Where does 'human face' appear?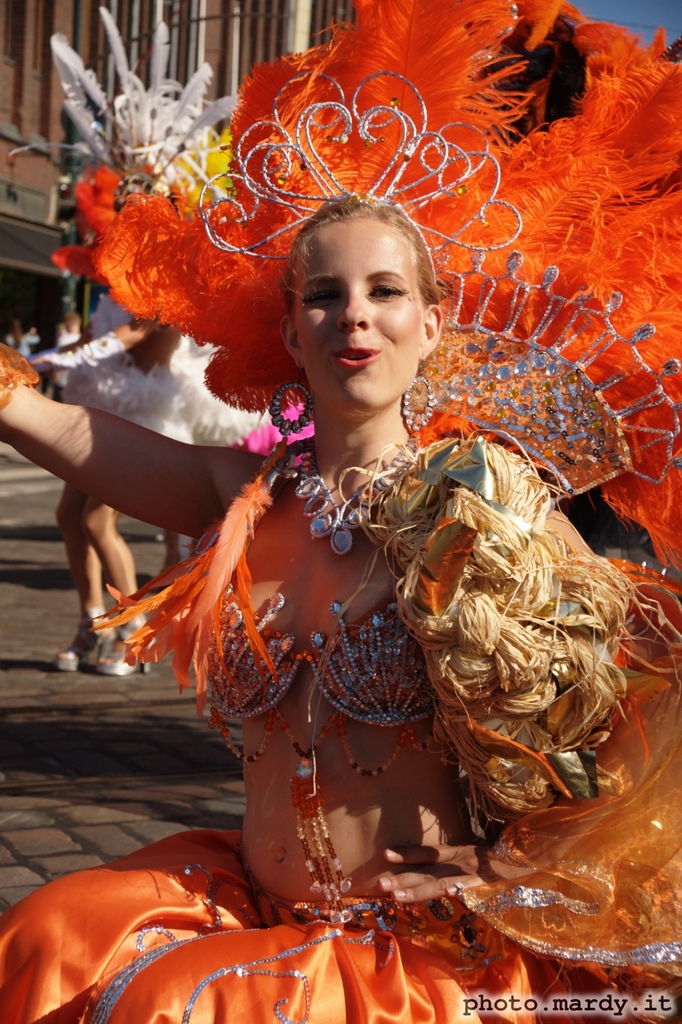
Appears at pyautogui.locateOnScreen(293, 218, 425, 413).
